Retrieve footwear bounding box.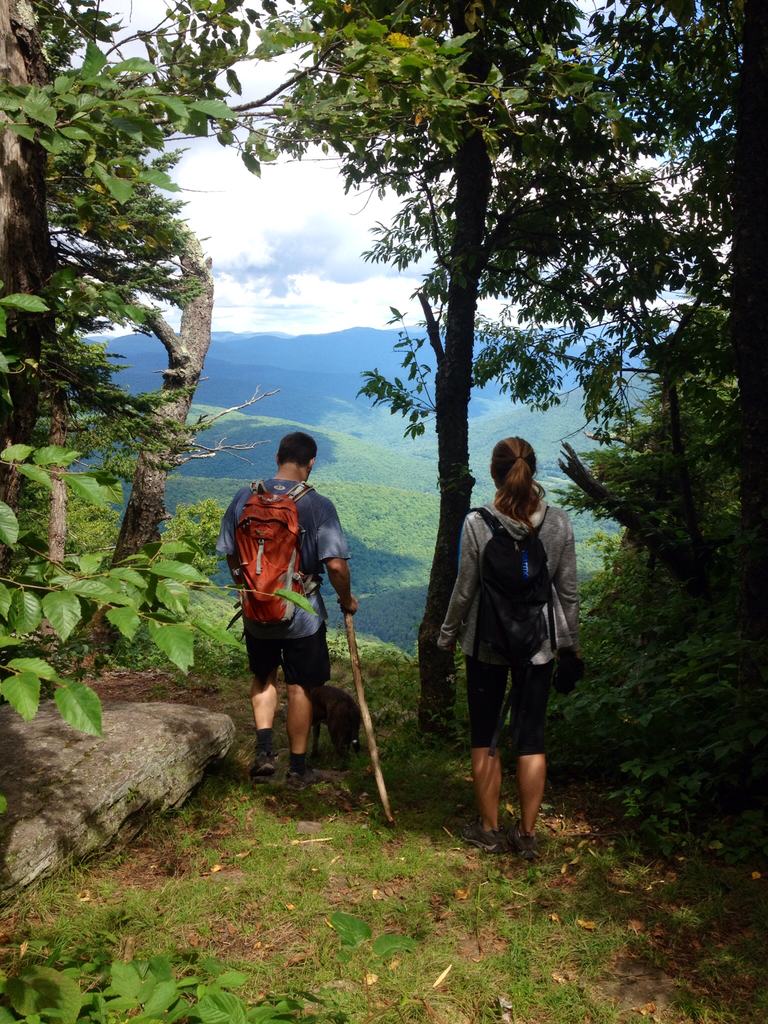
Bounding box: l=284, t=765, r=325, b=793.
